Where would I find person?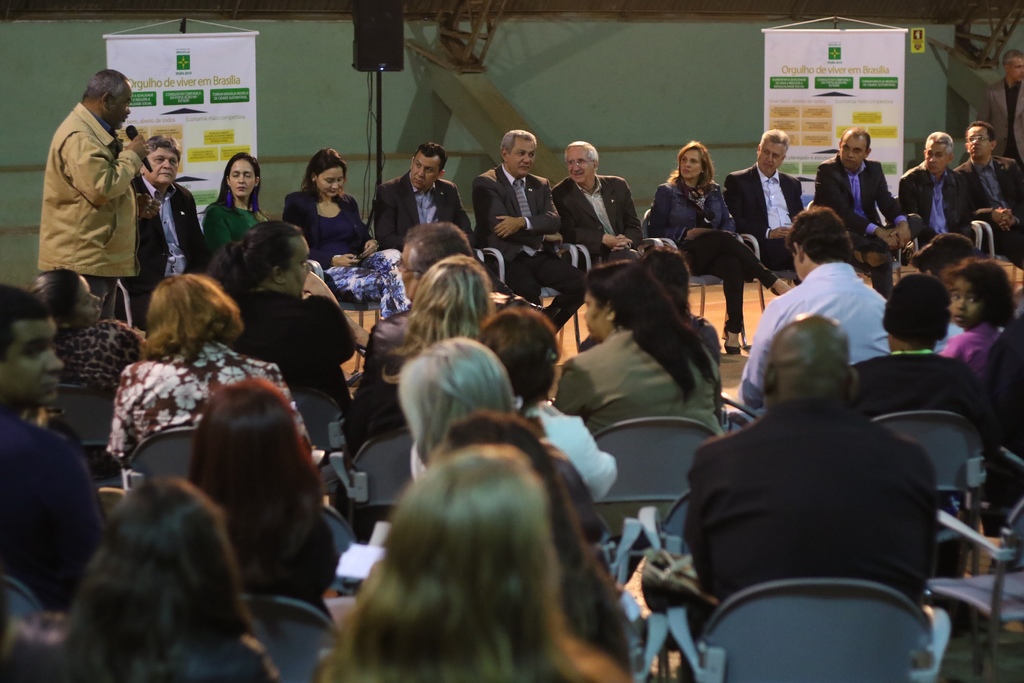
At <box>902,133,973,248</box>.
